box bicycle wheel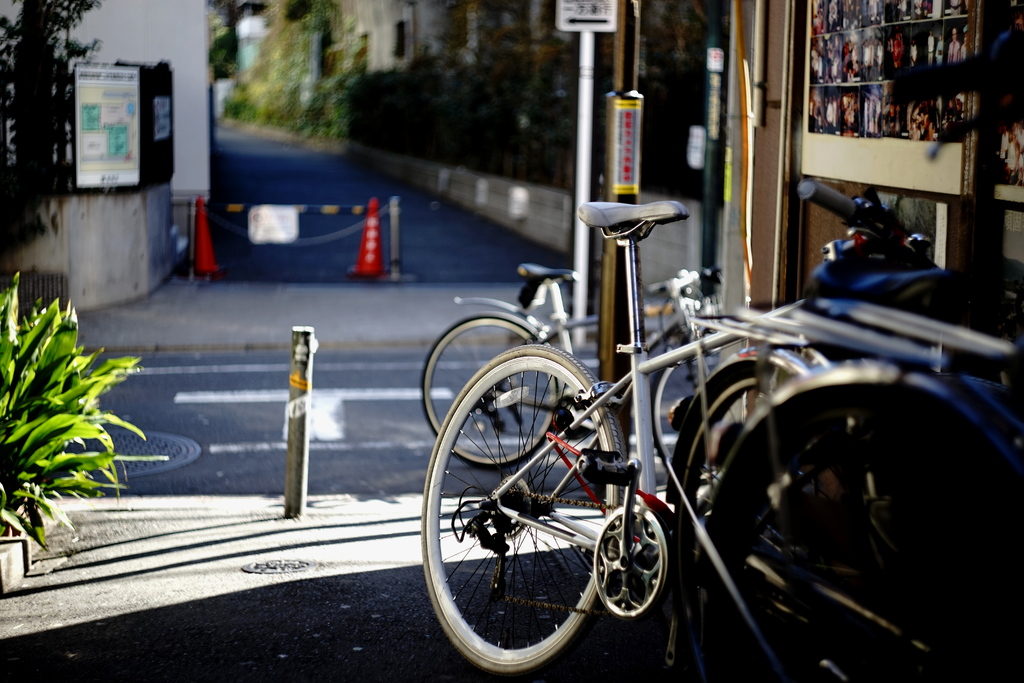
box=[645, 344, 726, 461]
